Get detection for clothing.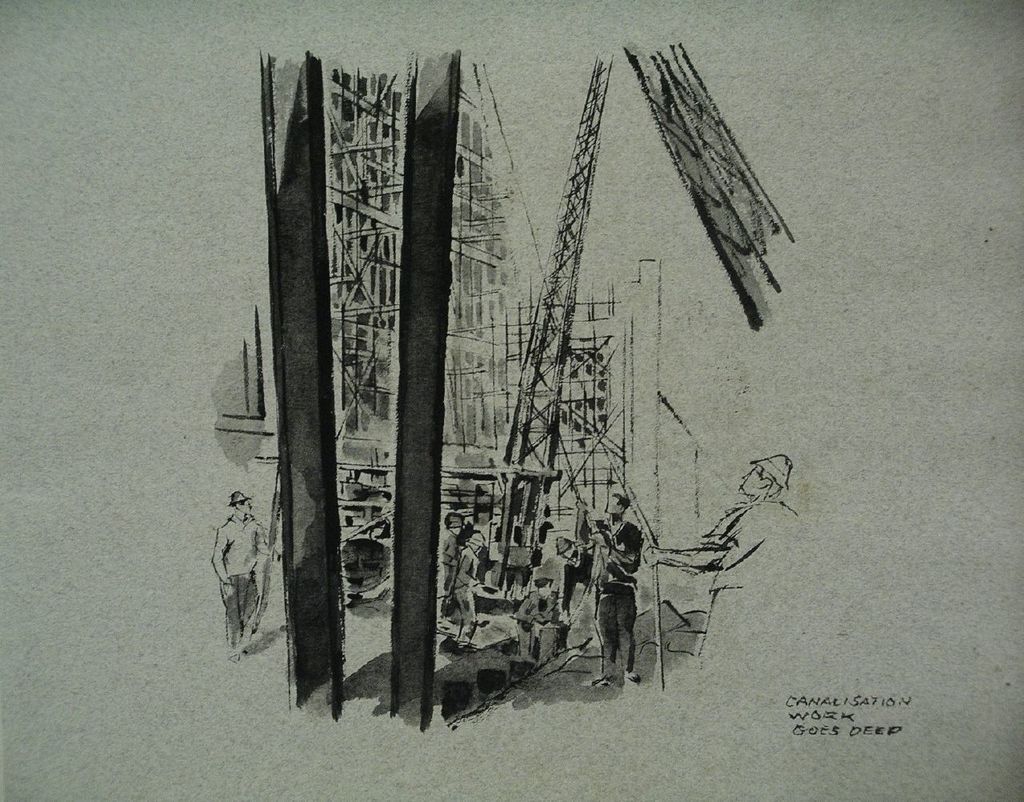
Detection: {"left": 511, "top": 546, "right": 528, "bottom": 590}.
